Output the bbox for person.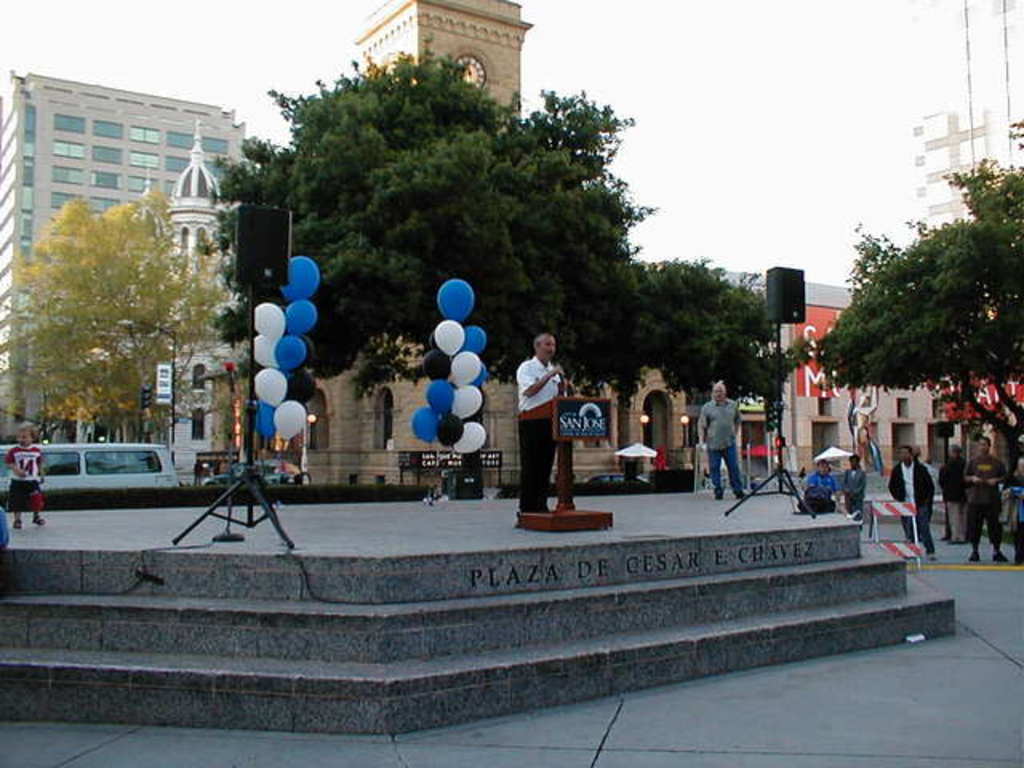
(x1=842, y1=453, x2=864, y2=534).
